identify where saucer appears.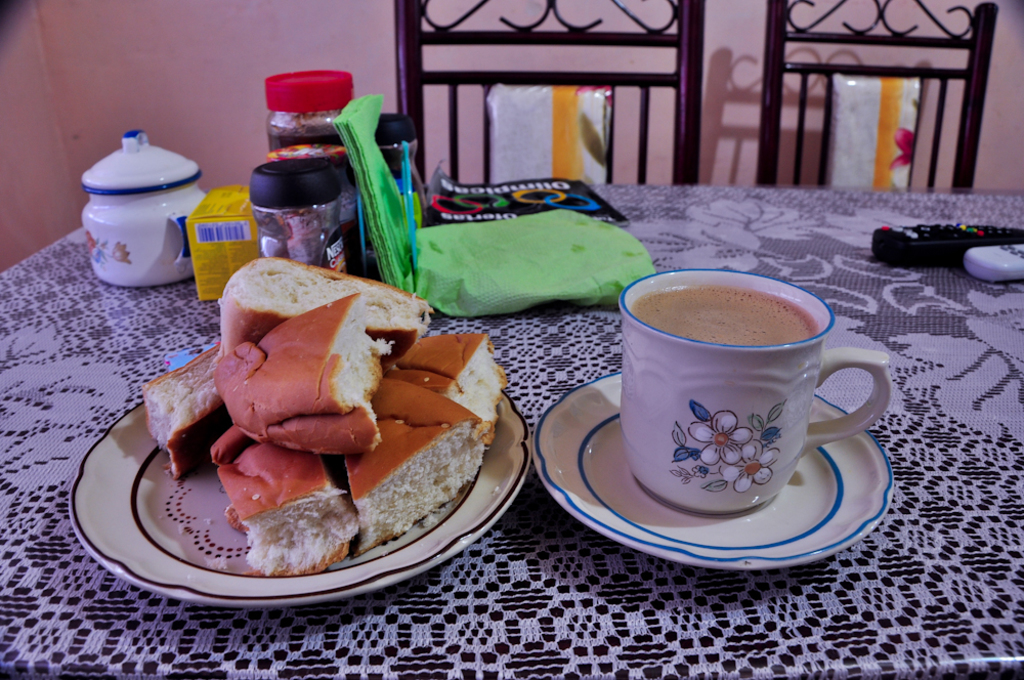
Appears at region(535, 369, 900, 567).
